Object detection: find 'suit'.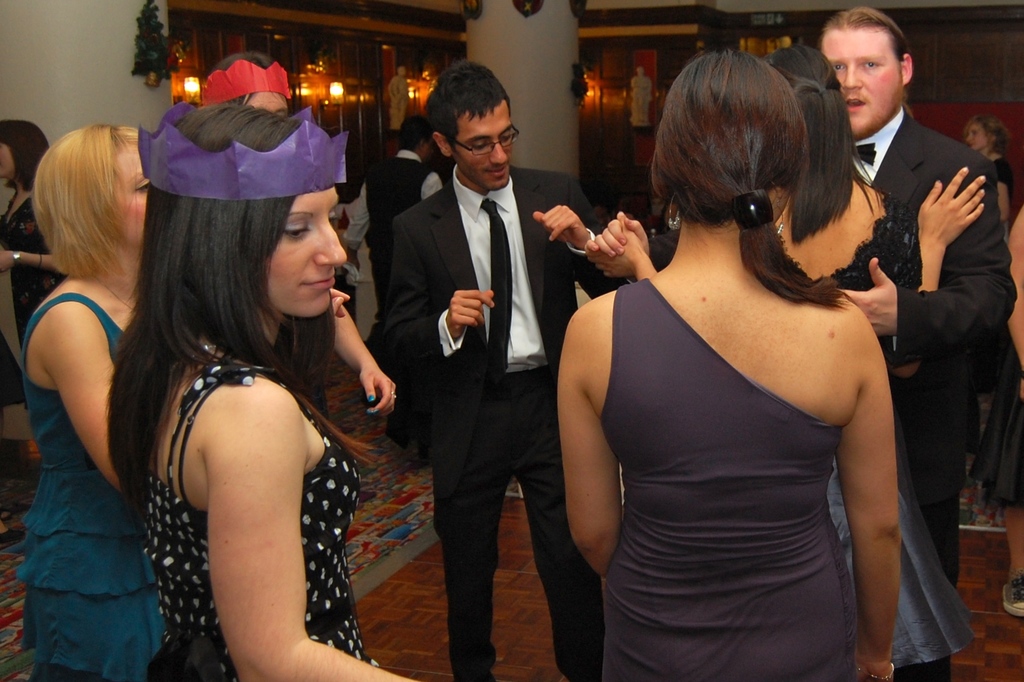
381 164 634 681.
